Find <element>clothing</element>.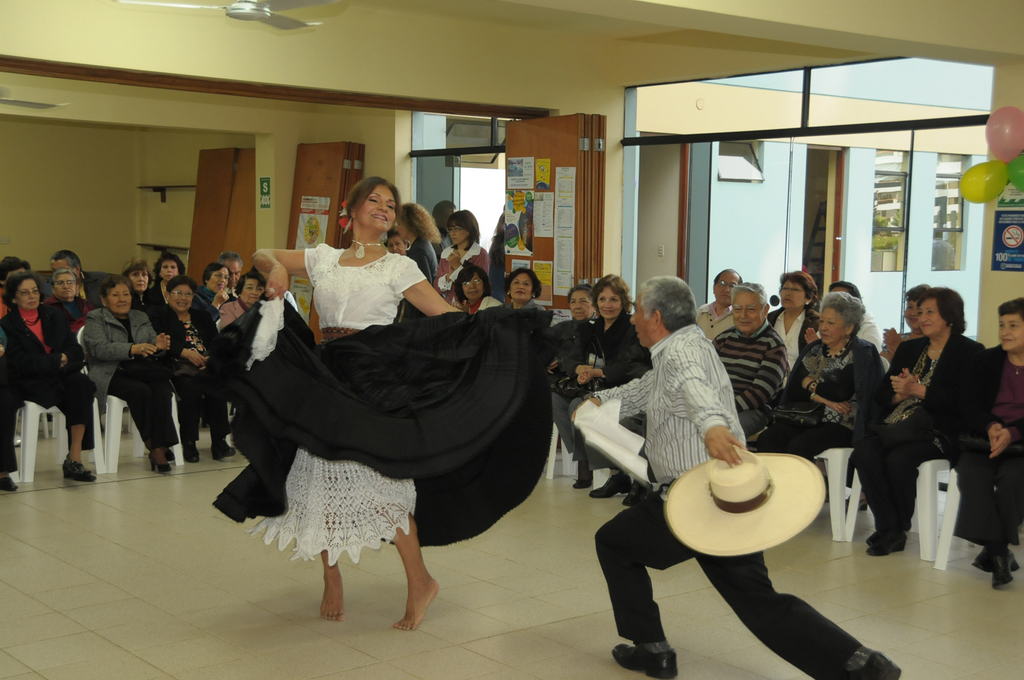
bbox(594, 492, 881, 679).
